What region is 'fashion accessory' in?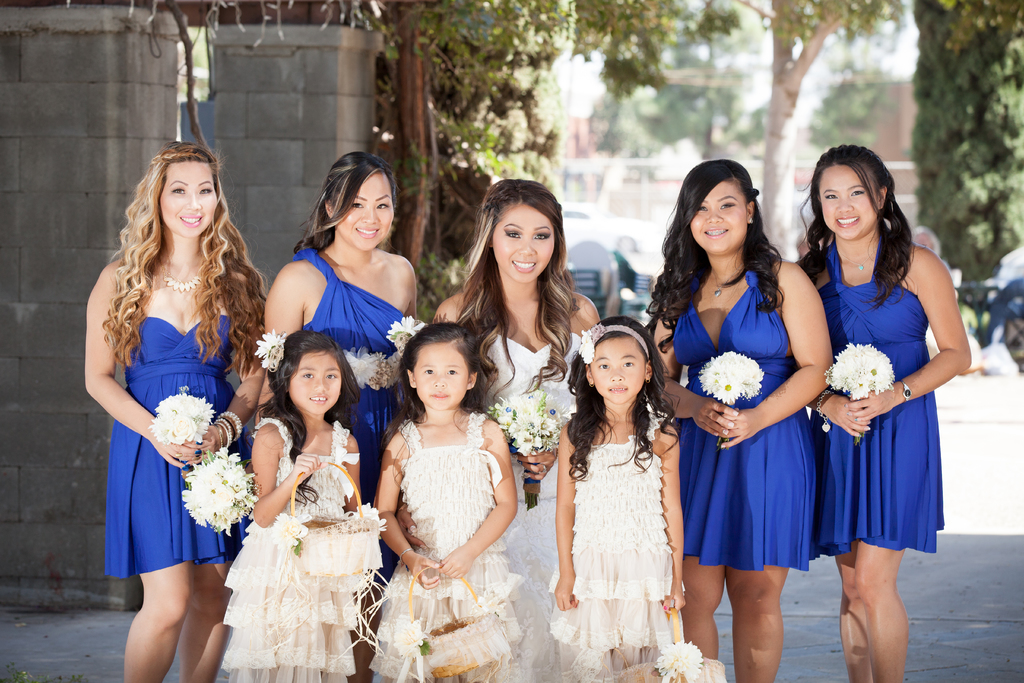
386,313,428,356.
